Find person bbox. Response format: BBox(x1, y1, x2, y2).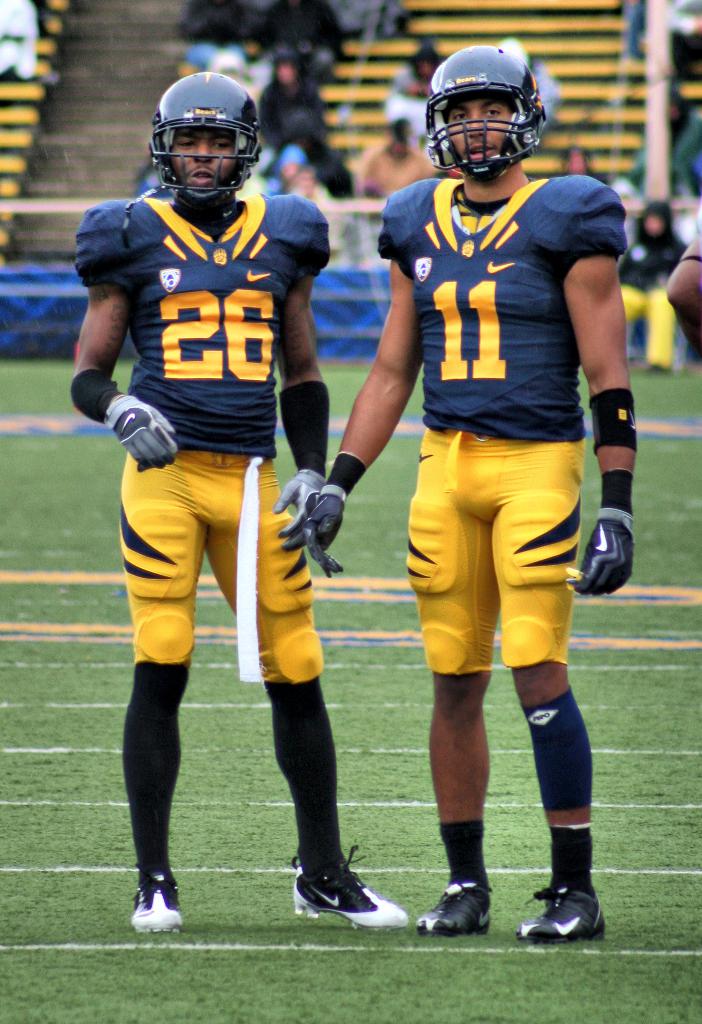
BBox(181, 33, 278, 111).
